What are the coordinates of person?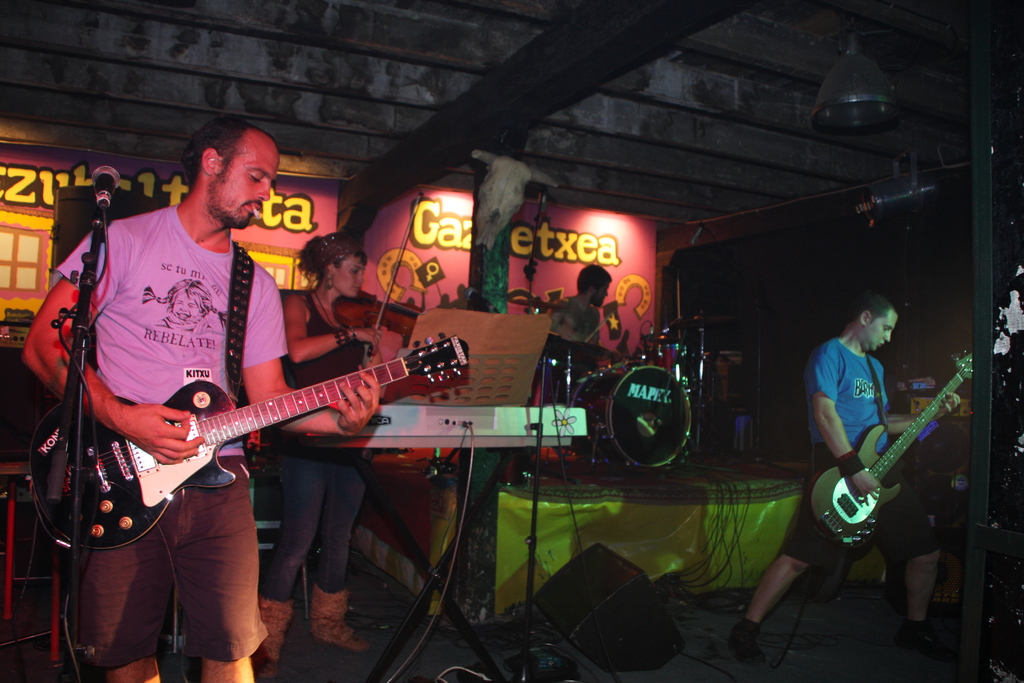
rect(20, 115, 381, 682).
